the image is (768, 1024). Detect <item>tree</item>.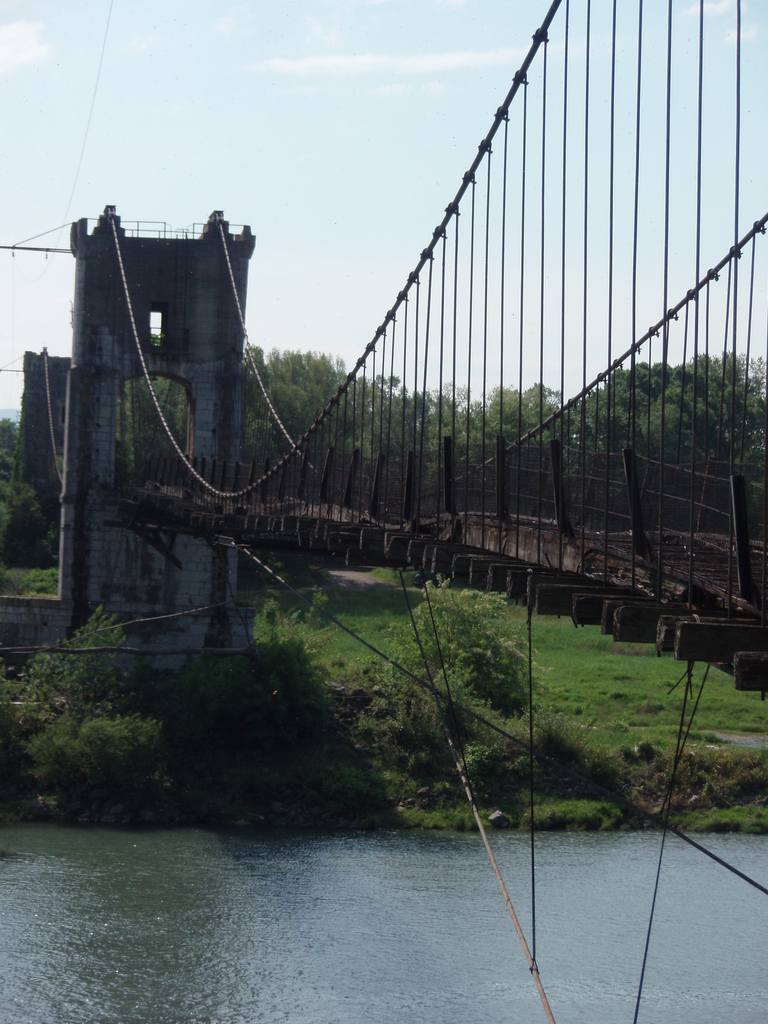
Detection: {"x1": 0, "y1": 418, "x2": 14, "y2": 484}.
